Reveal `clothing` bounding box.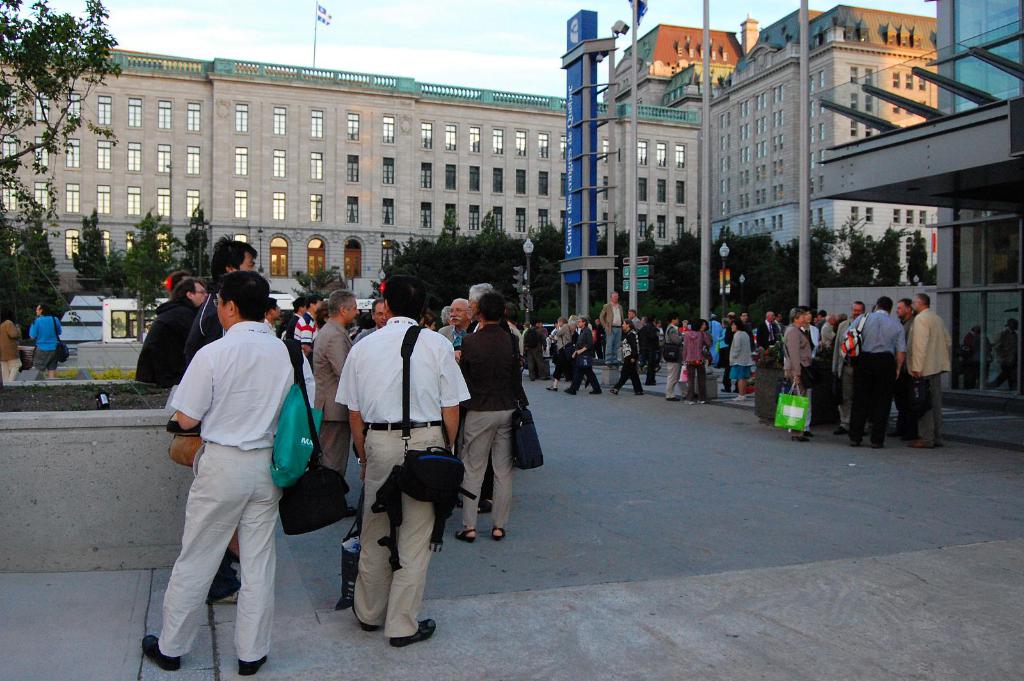
Revealed: 3:314:20:381.
